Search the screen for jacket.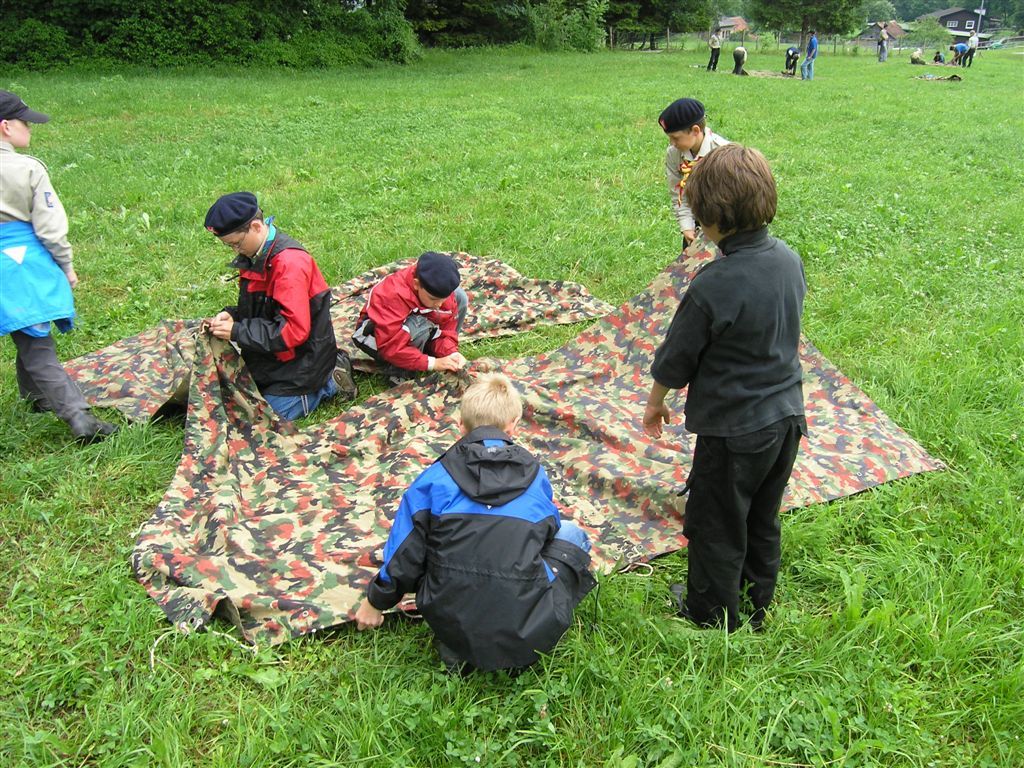
Found at bbox(372, 399, 588, 677).
